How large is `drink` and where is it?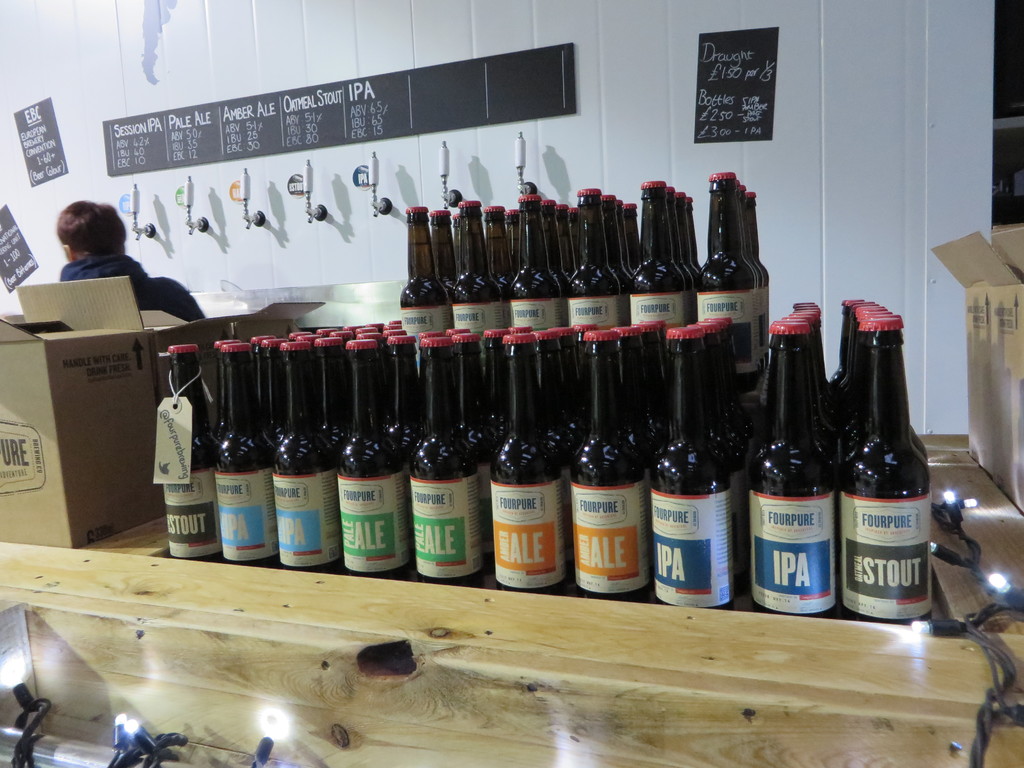
Bounding box: (left=568, top=326, right=653, bottom=589).
